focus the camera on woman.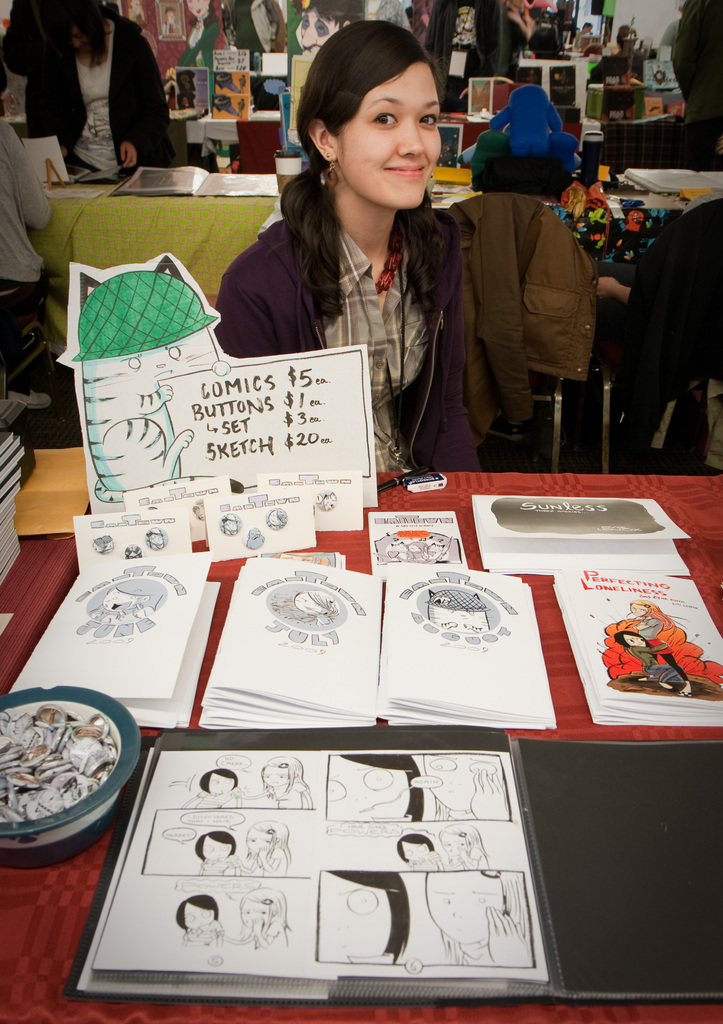
Focus region: left=26, top=0, right=176, bottom=179.
